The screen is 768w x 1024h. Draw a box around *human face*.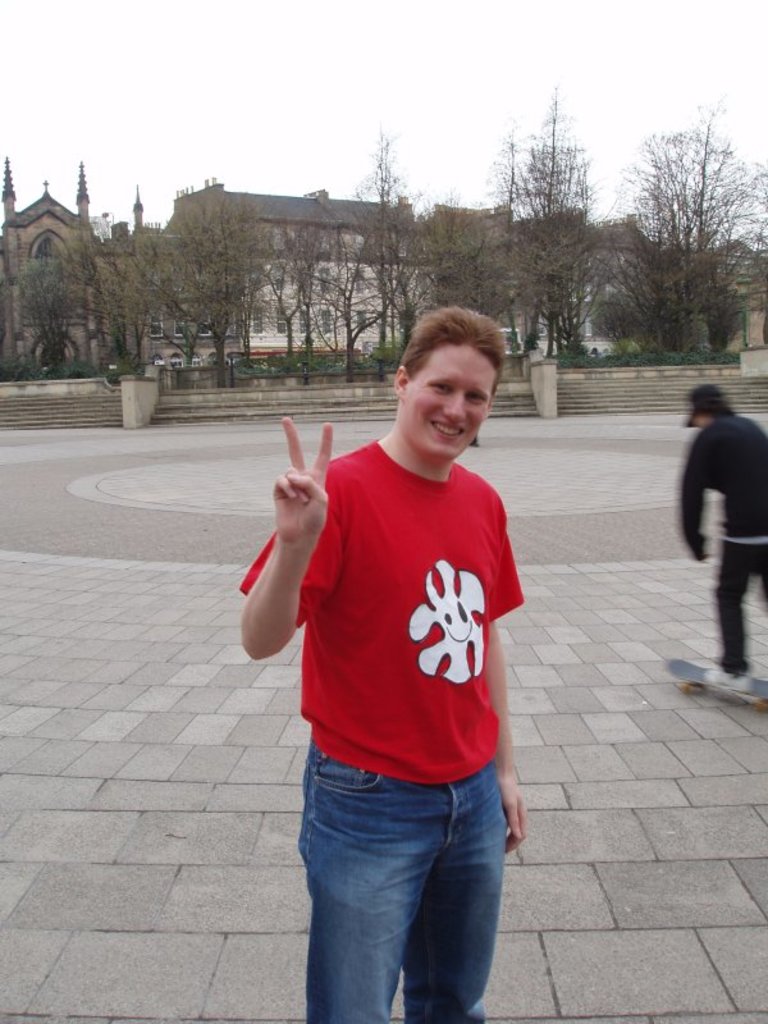
crop(403, 337, 493, 456).
